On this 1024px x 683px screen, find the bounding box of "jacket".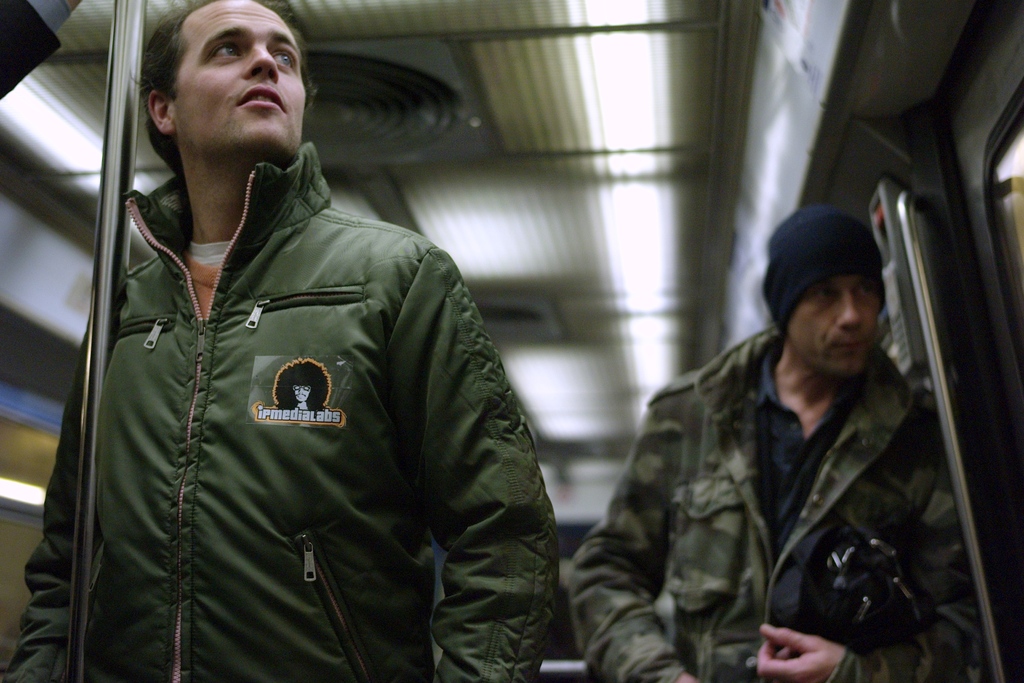
Bounding box: 5 58 568 682.
